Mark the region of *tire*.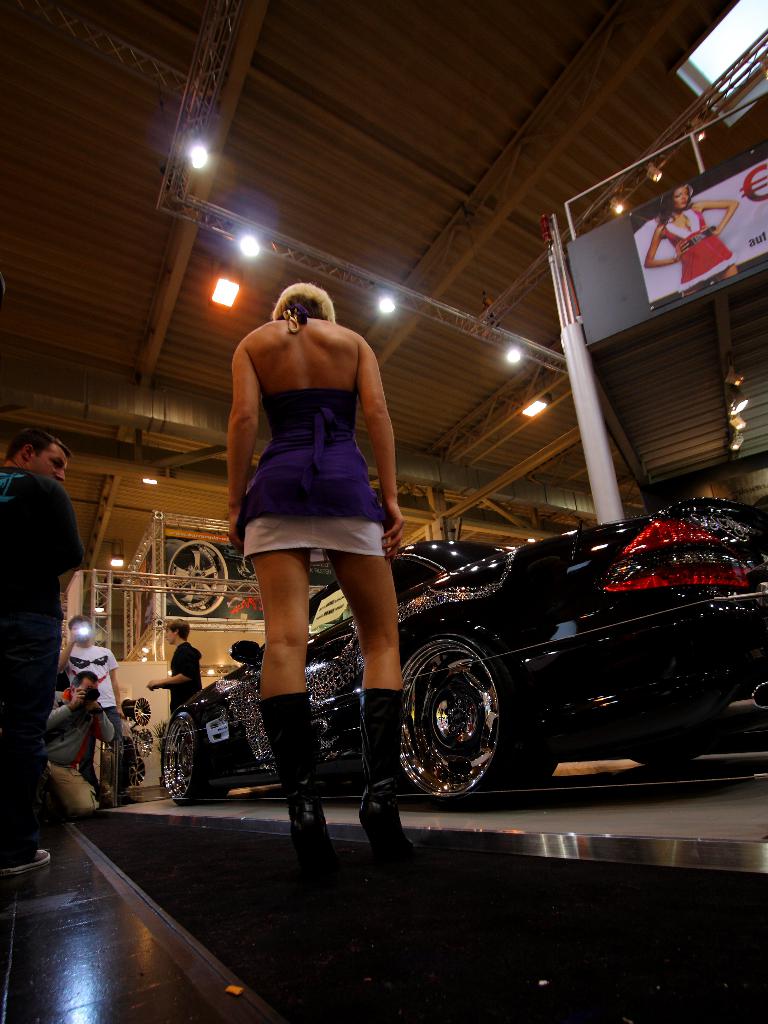
Region: x1=409, y1=624, x2=526, y2=803.
